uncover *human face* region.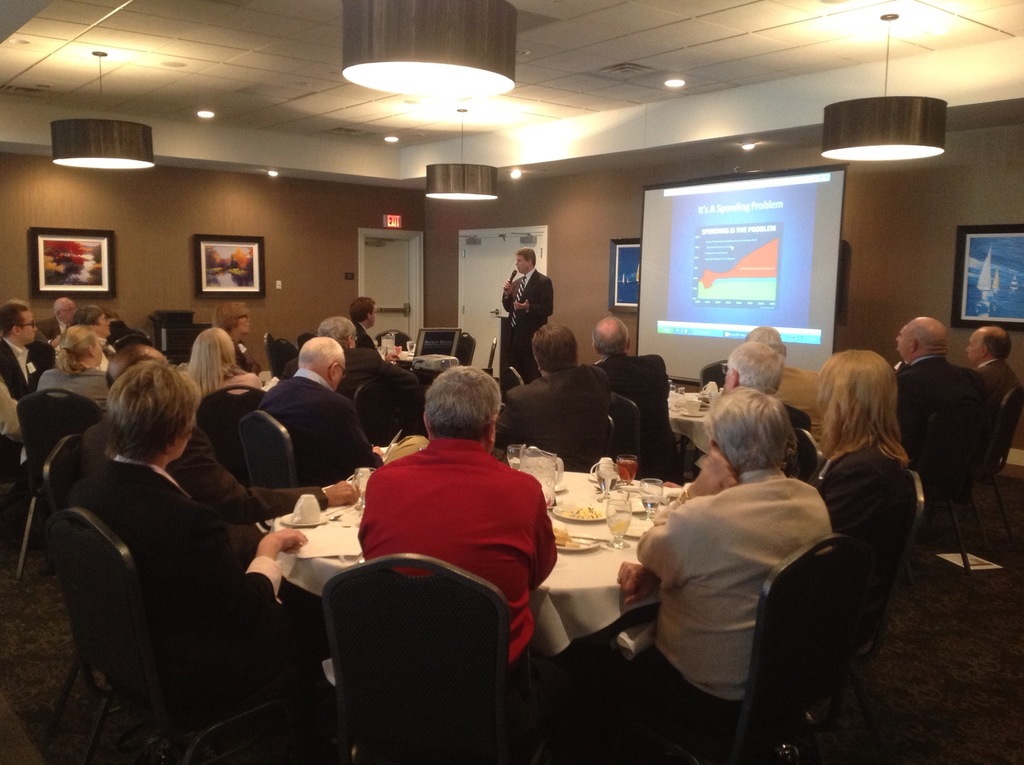
Uncovered: [left=333, top=359, right=344, bottom=390].
